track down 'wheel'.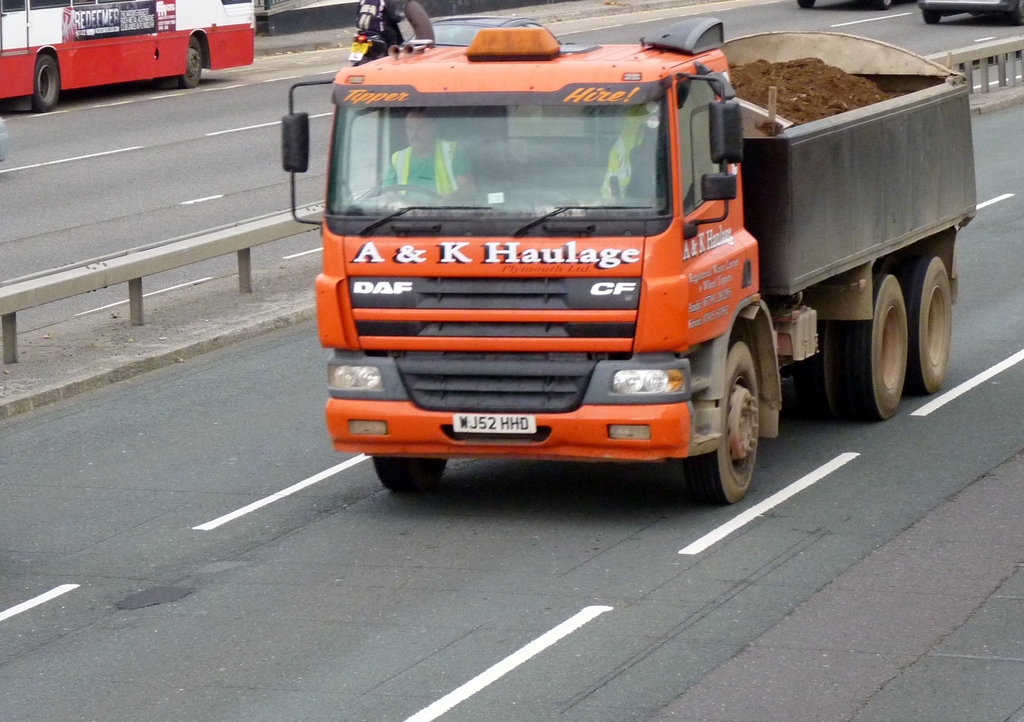
Tracked to bbox(31, 54, 62, 112).
